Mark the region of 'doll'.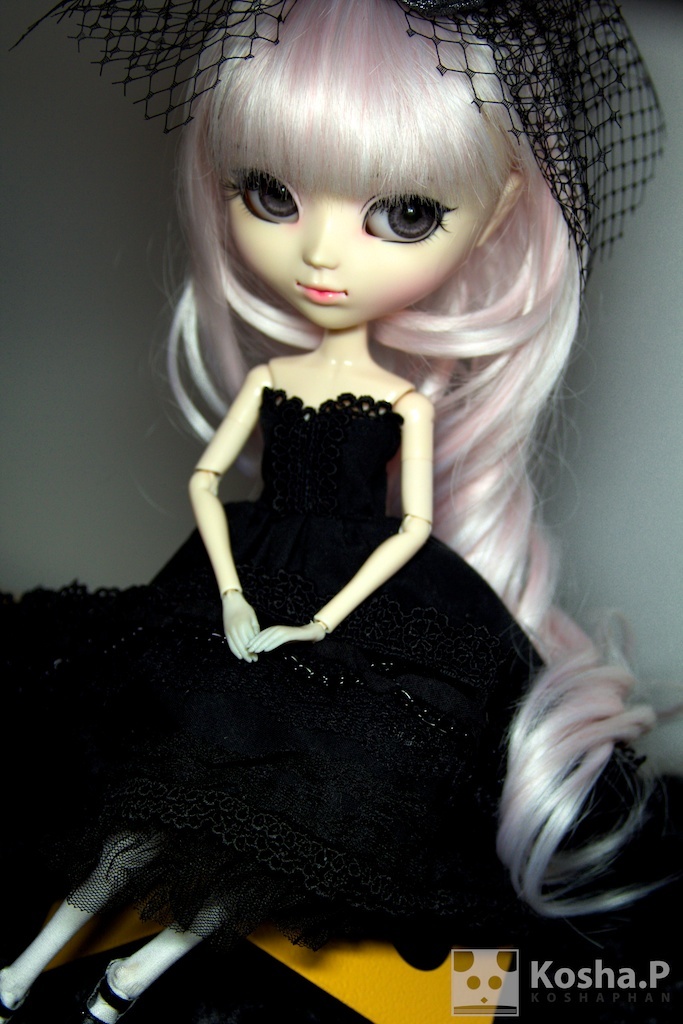
Region: (0,0,682,1023).
